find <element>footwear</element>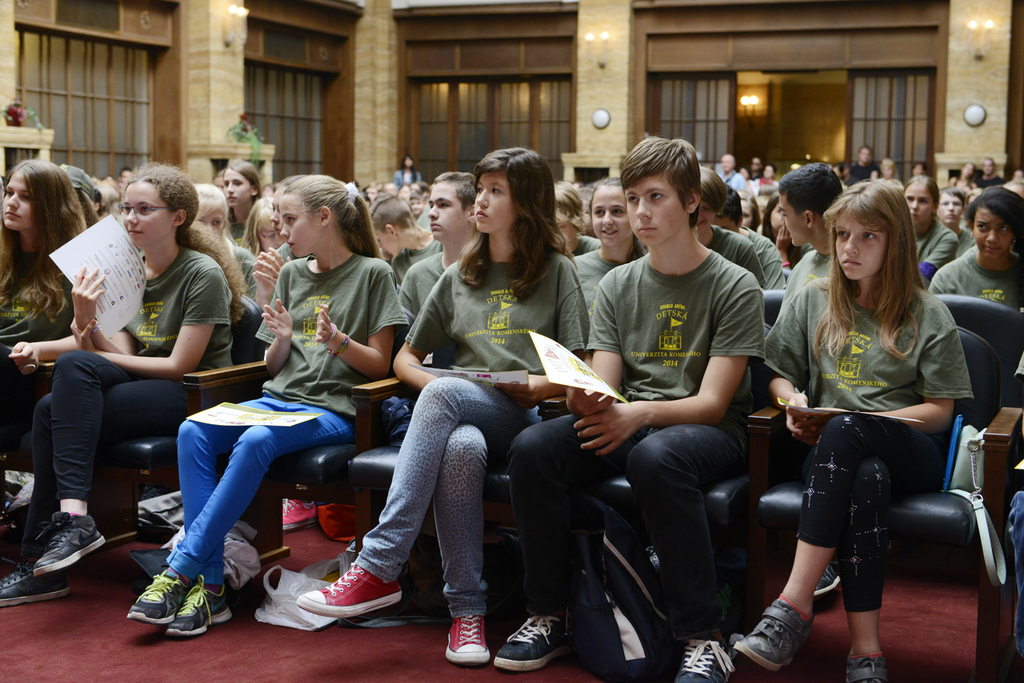
region(842, 648, 894, 682)
